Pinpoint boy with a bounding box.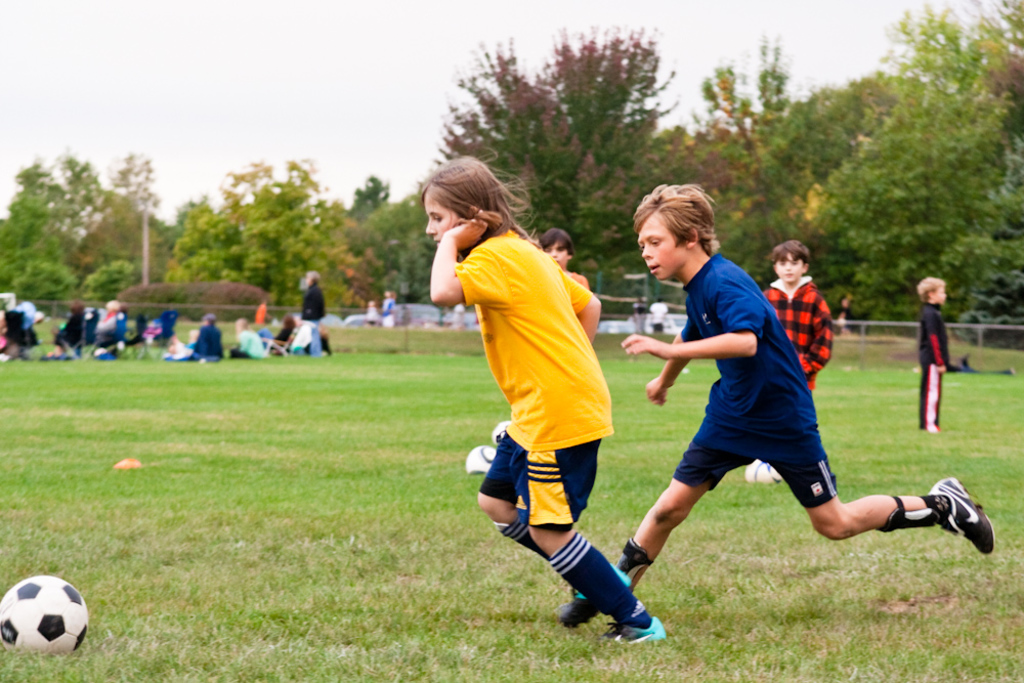
crop(759, 244, 826, 480).
